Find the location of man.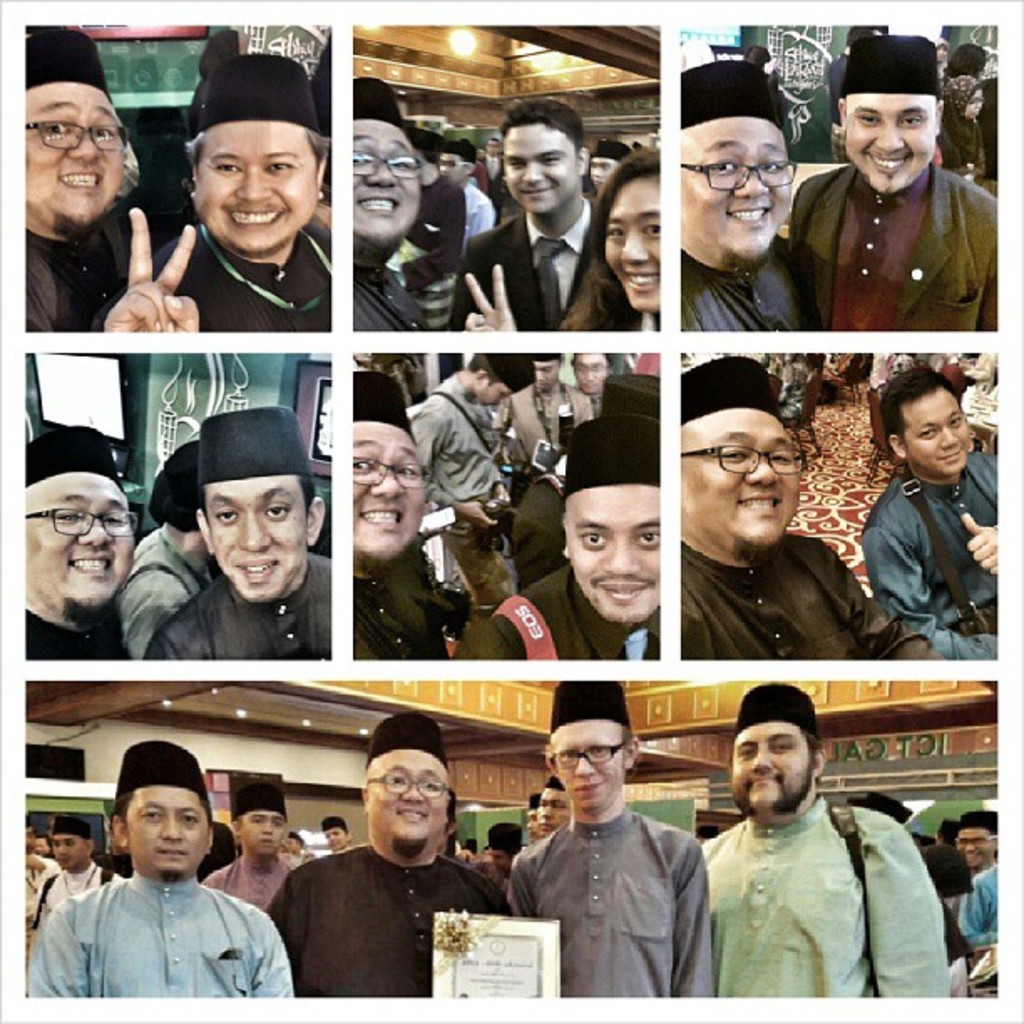
Location: BBox(683, 60, 795, 333).
